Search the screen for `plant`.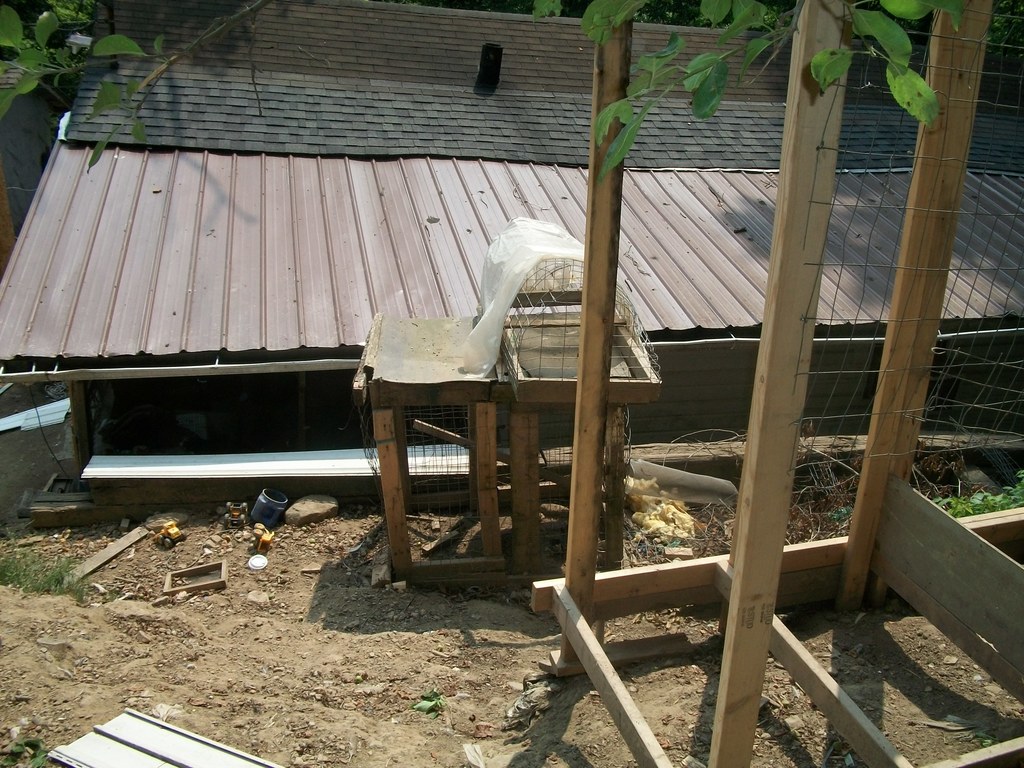
Found at {"x1": 931, "y1": 464, "x2": 1023, "y2": 517}.
